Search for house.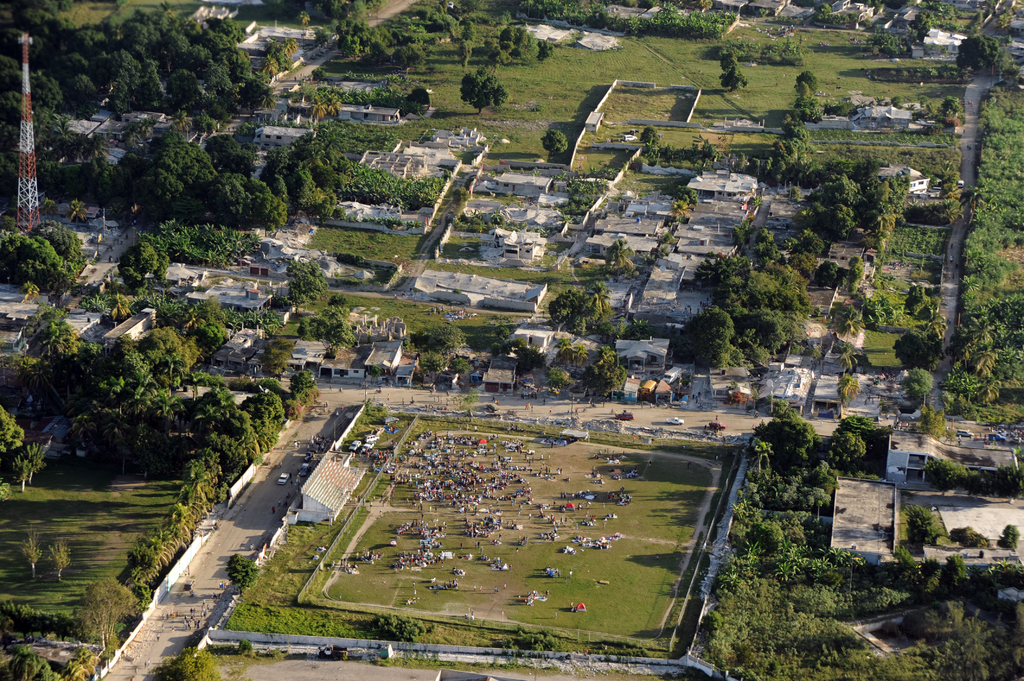
Found at select_region(52, 142, 124, 166).
